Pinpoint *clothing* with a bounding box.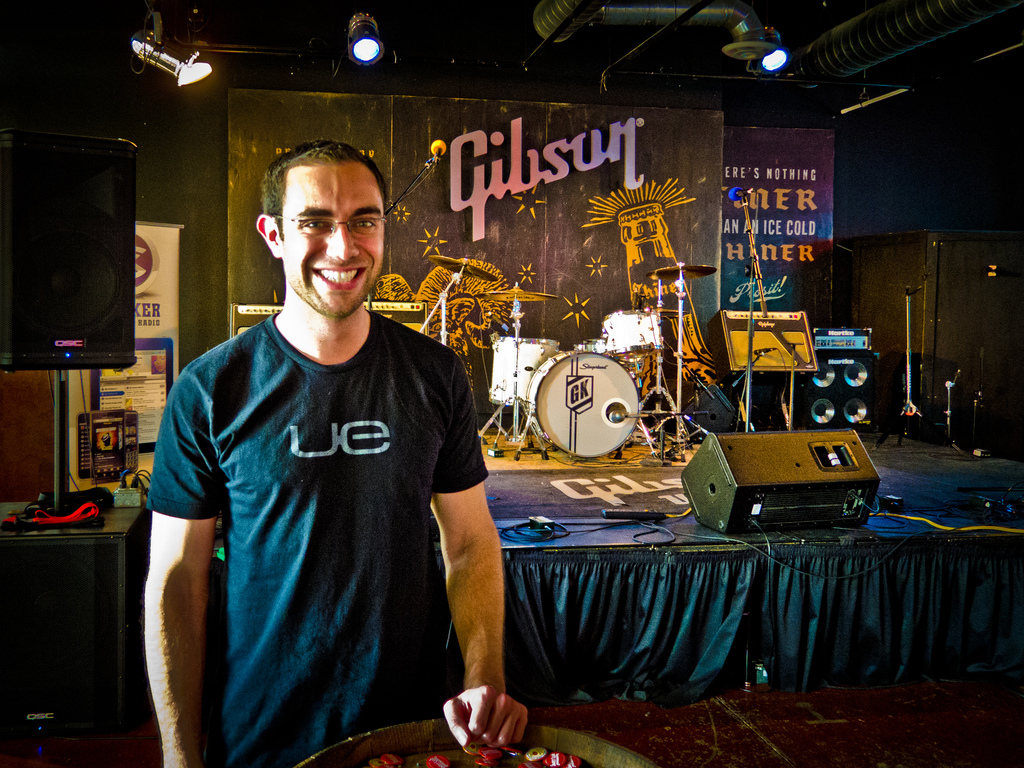
select_region(152, 265, 499, 753).
